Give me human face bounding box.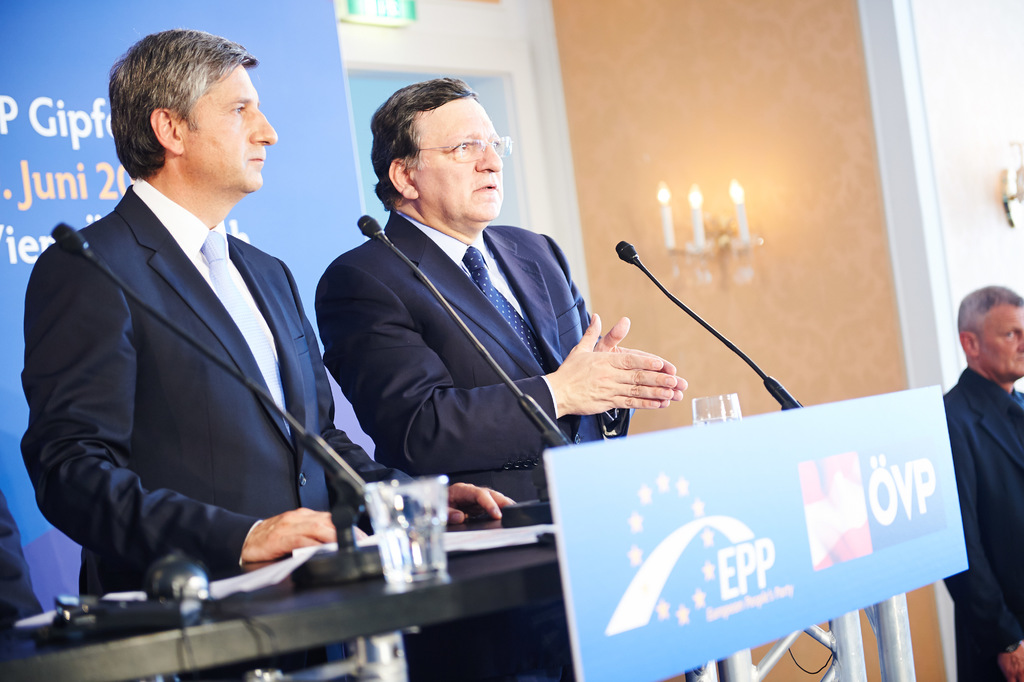
(414, 97, 504, 216).
